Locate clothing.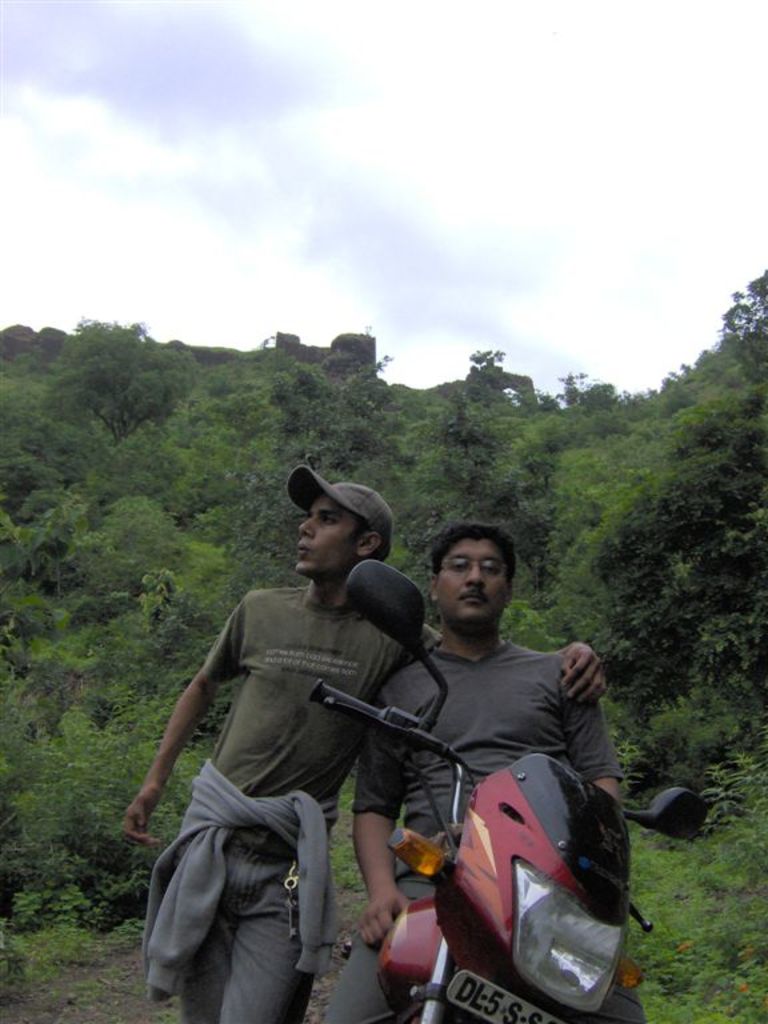
Bounding box: x1=152, y1=519, x2=419, y2=992.
